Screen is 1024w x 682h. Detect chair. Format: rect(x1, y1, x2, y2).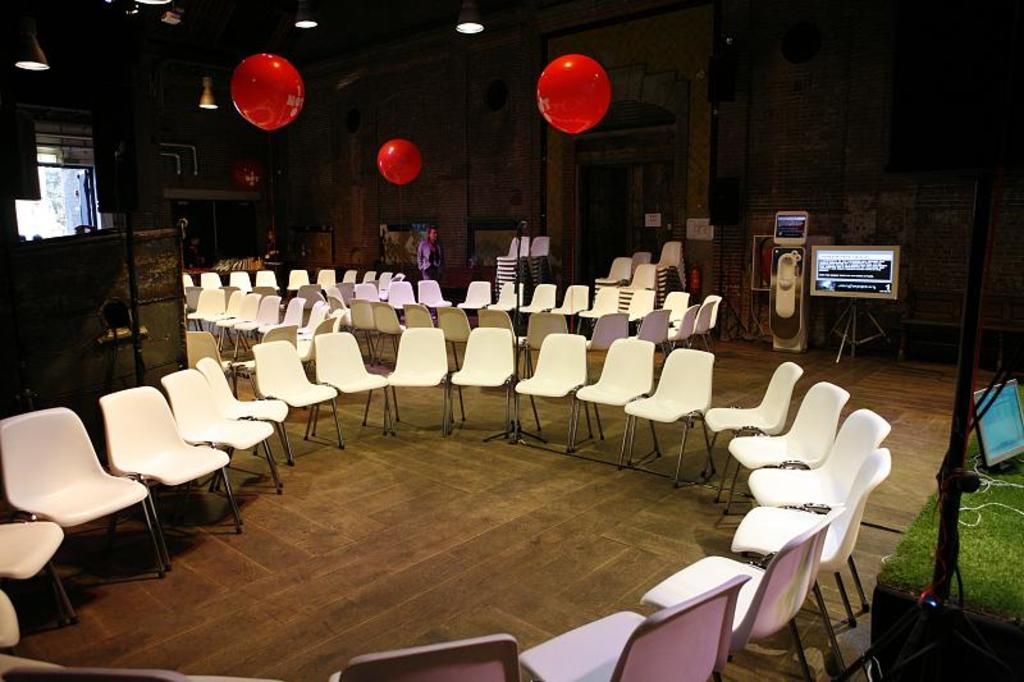
rect(288, 255, 310, 287).
